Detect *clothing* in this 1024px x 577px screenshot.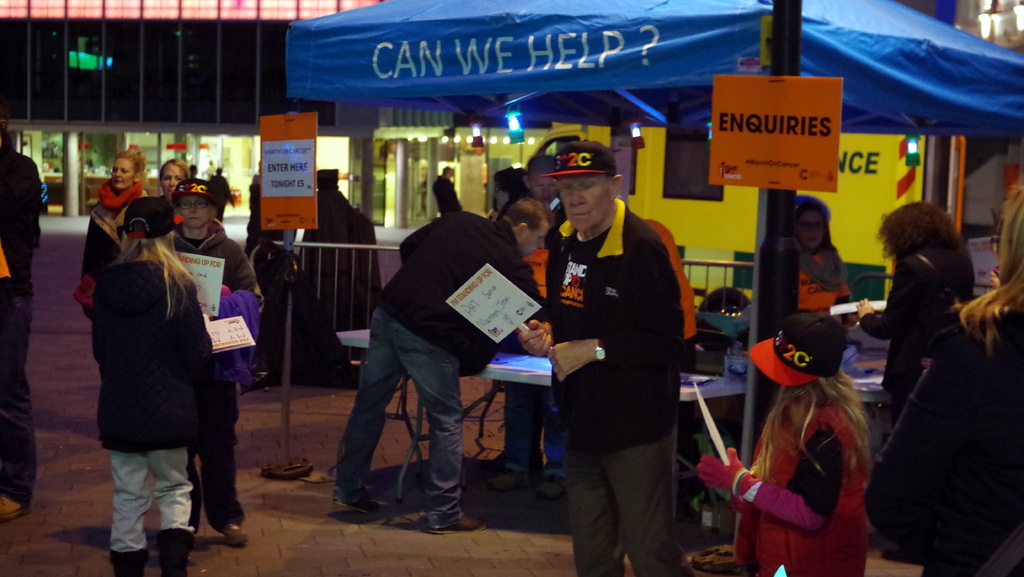
Detection: <bbox>209, 175, 232, 222</bbox>.
